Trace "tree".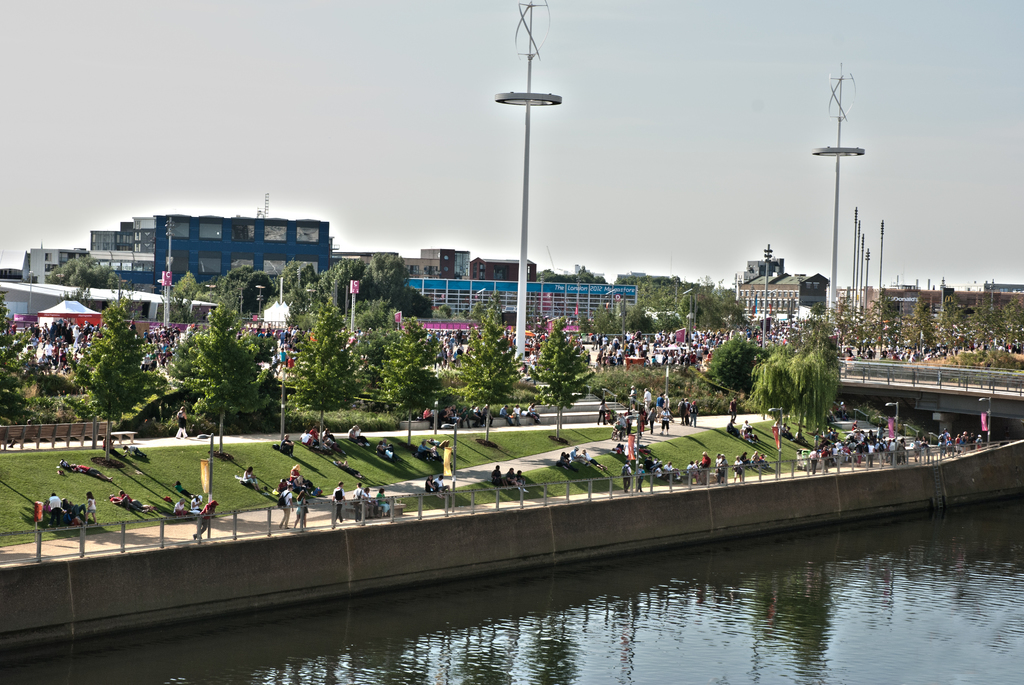
Traced to bbox=(535, 322, 598, 434).
